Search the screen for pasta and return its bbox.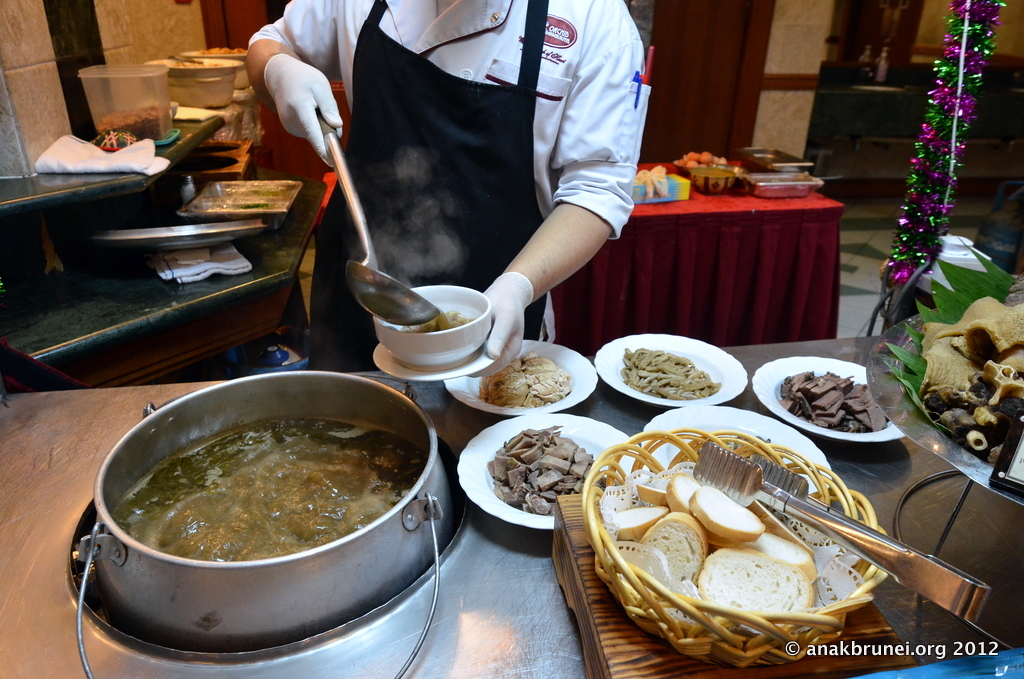
Found: x1=621 y1=343 x2=715 y2=397.
